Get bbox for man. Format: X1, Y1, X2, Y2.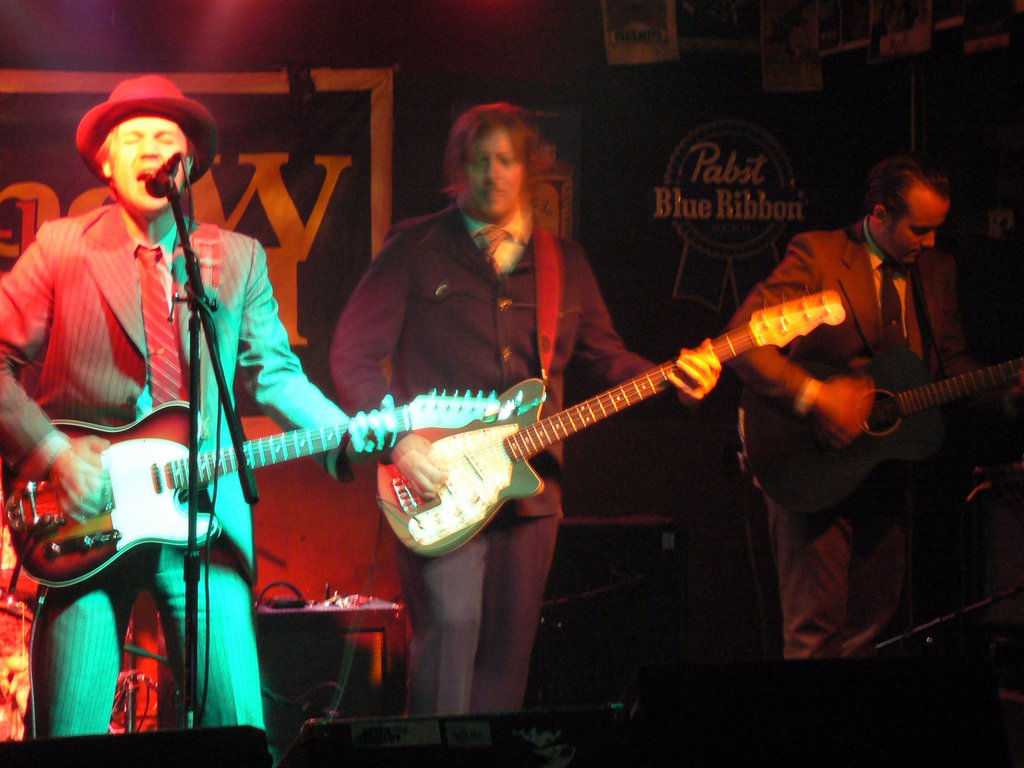
692, 147, 1007, 614.
